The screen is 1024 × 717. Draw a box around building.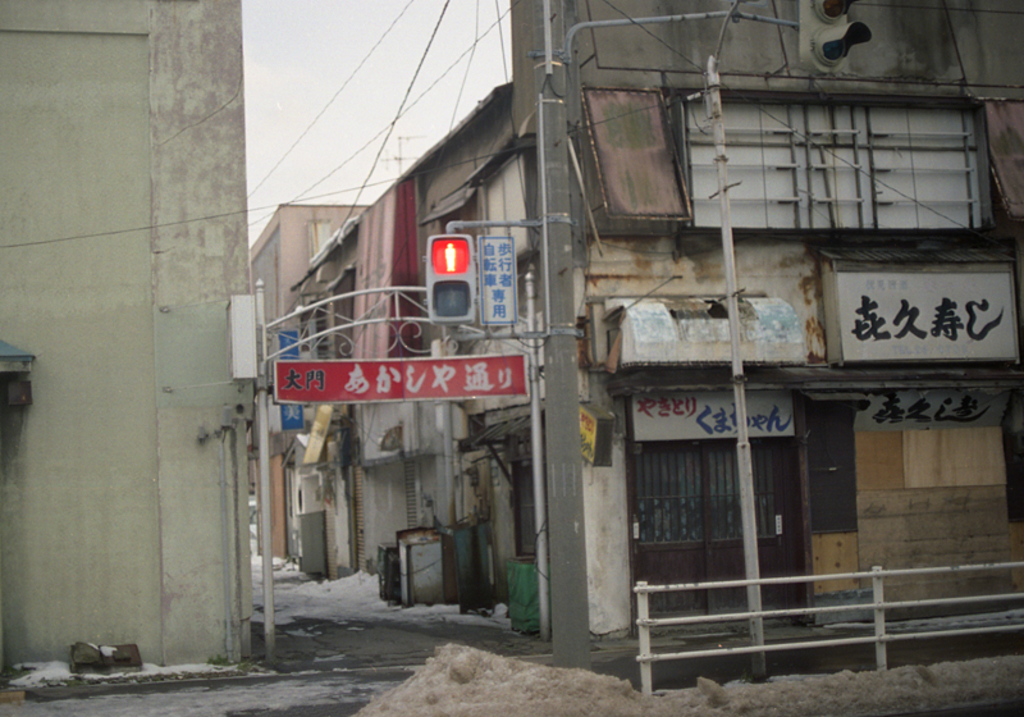
<box>0,0,250,654</box>.
